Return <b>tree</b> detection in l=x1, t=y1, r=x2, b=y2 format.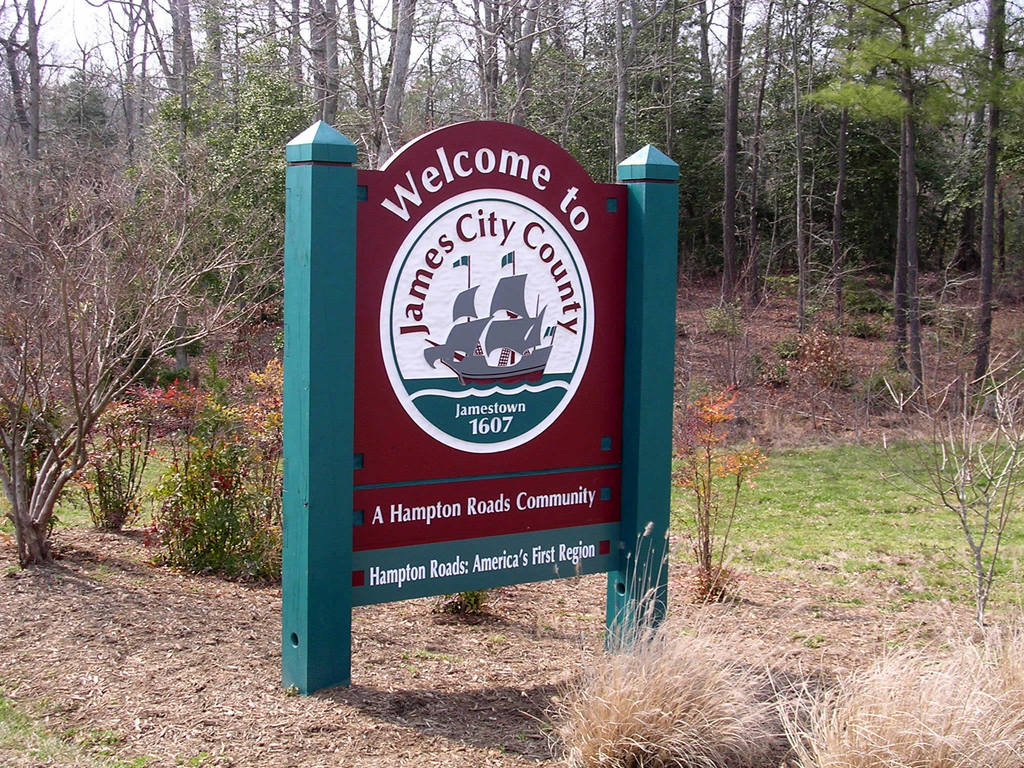
l=743, t=0, r=789, b=296.
